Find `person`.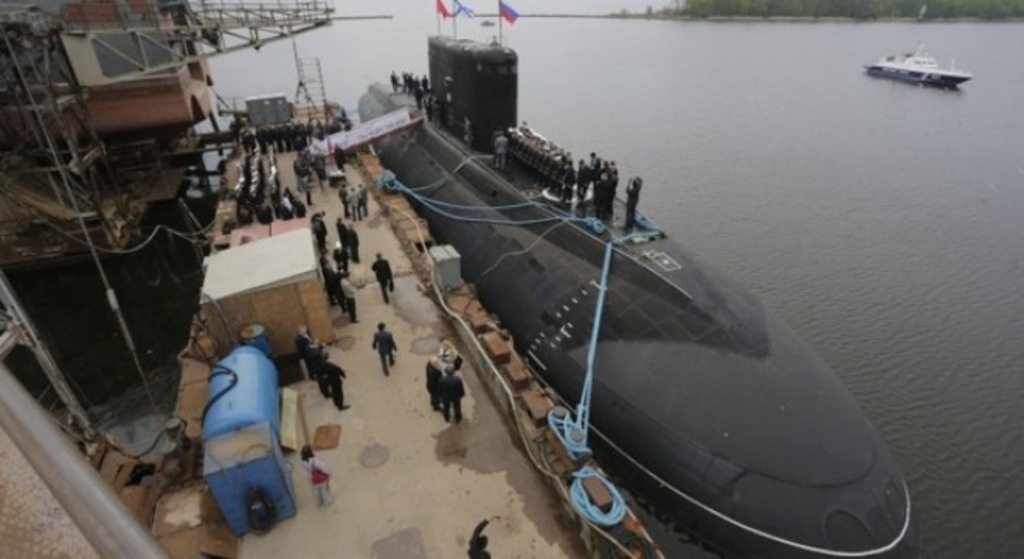
371 255 399 307.
